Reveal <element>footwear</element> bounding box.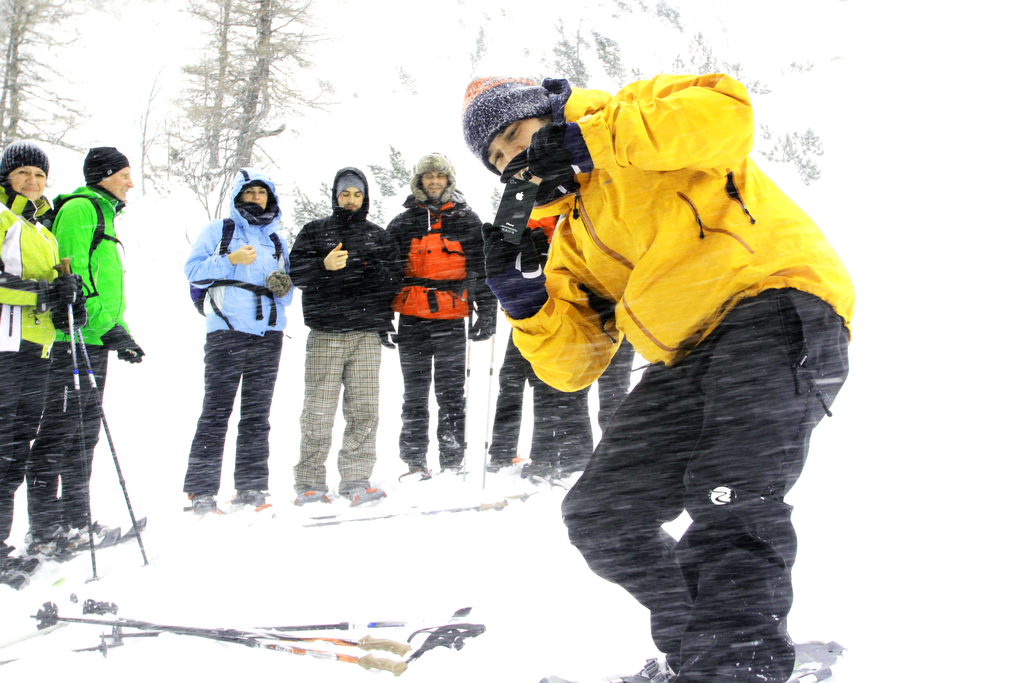
Revealed: rect(297, 488, 330, 504).
